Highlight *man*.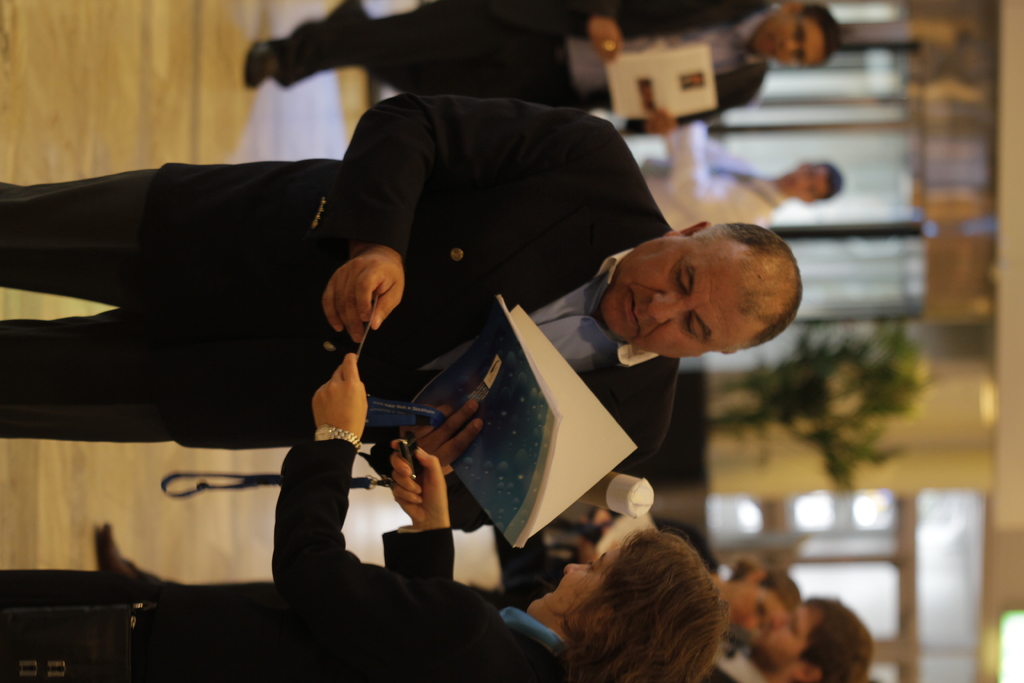
Highlighted region: detection(701, 597, 876, 682).
